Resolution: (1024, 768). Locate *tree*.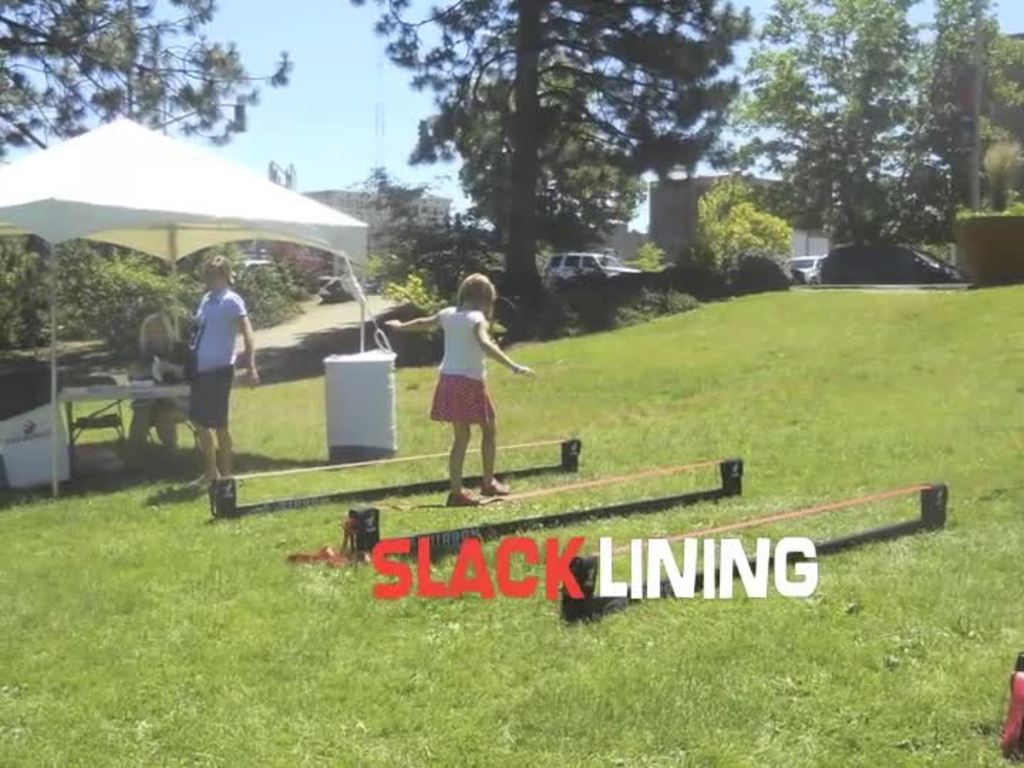
[400,213,505,302].
